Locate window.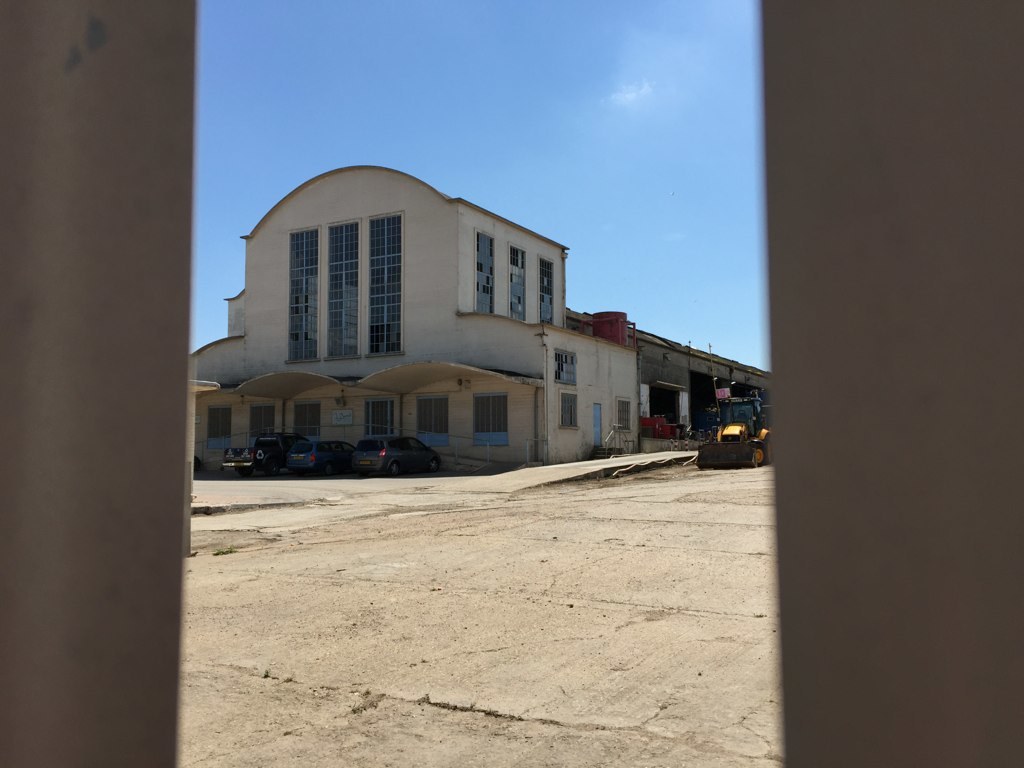
Bounding box: (x1=617, y1=400, x2=630, y2=431).
